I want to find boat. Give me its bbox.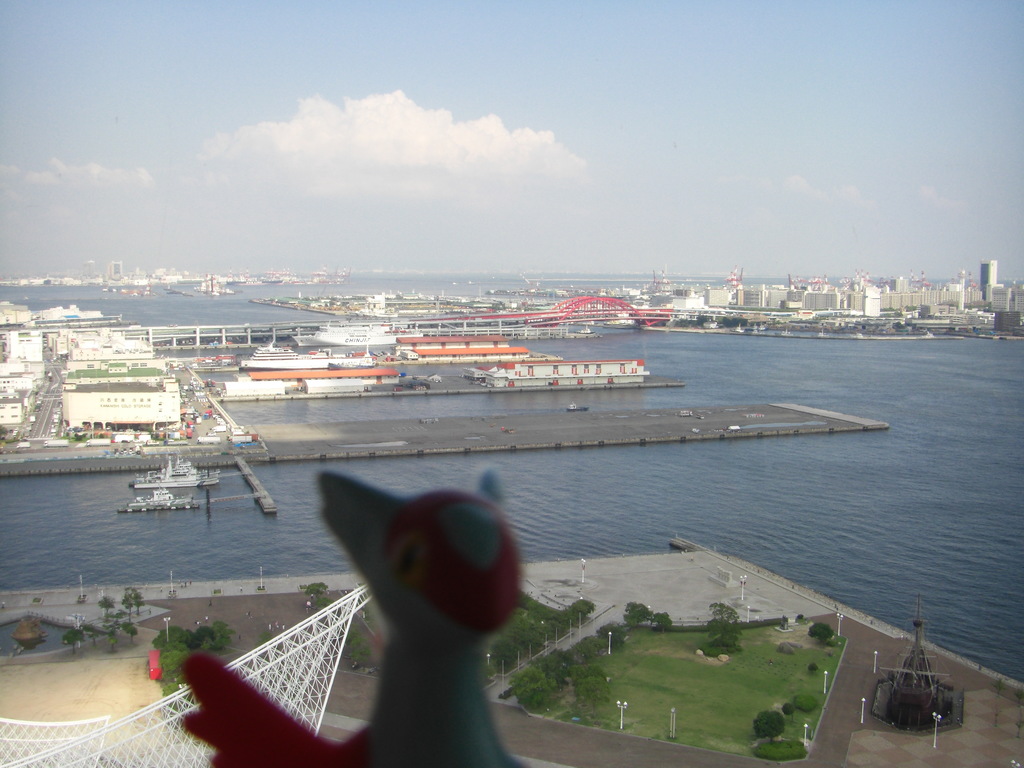
118/486/200/513.
